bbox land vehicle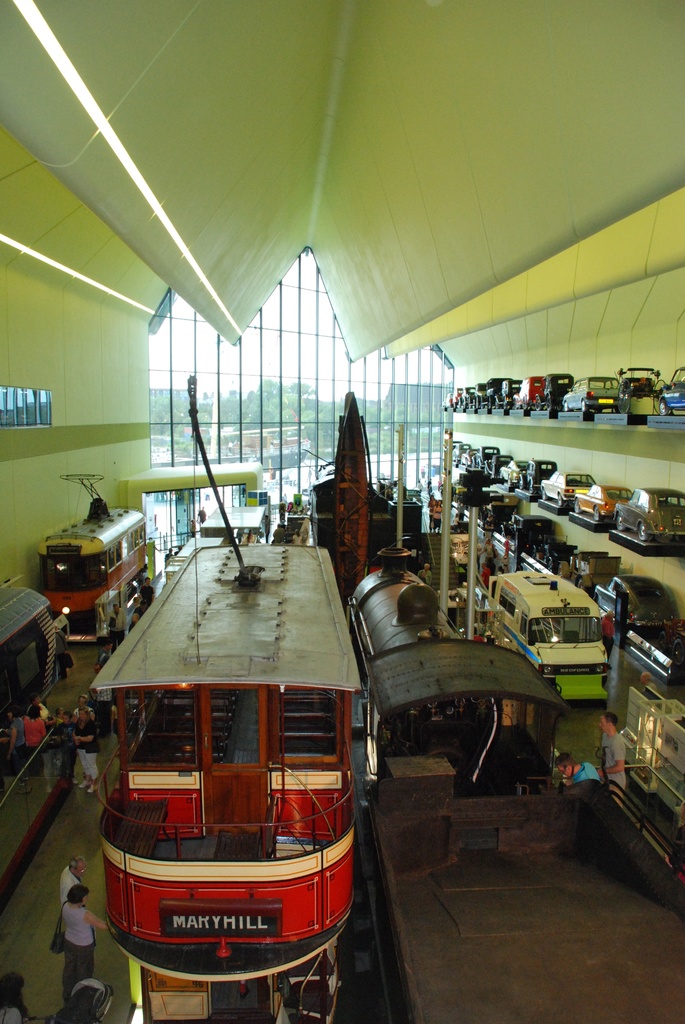
bbox=(571, 483, 633, 522)
